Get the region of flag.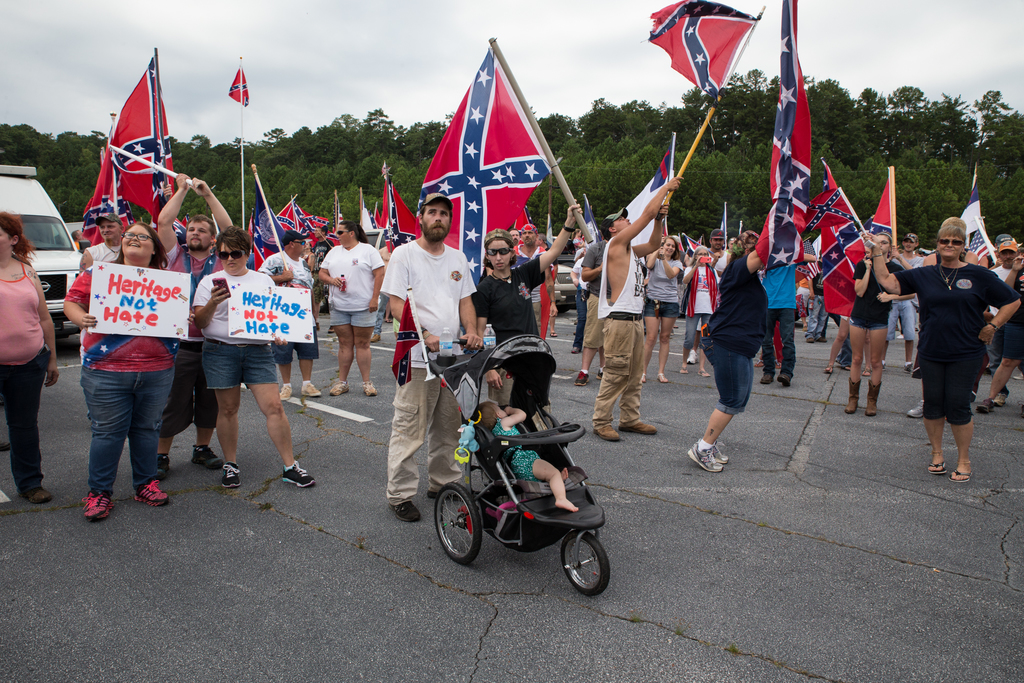
region(511, 206, 535, 244).
